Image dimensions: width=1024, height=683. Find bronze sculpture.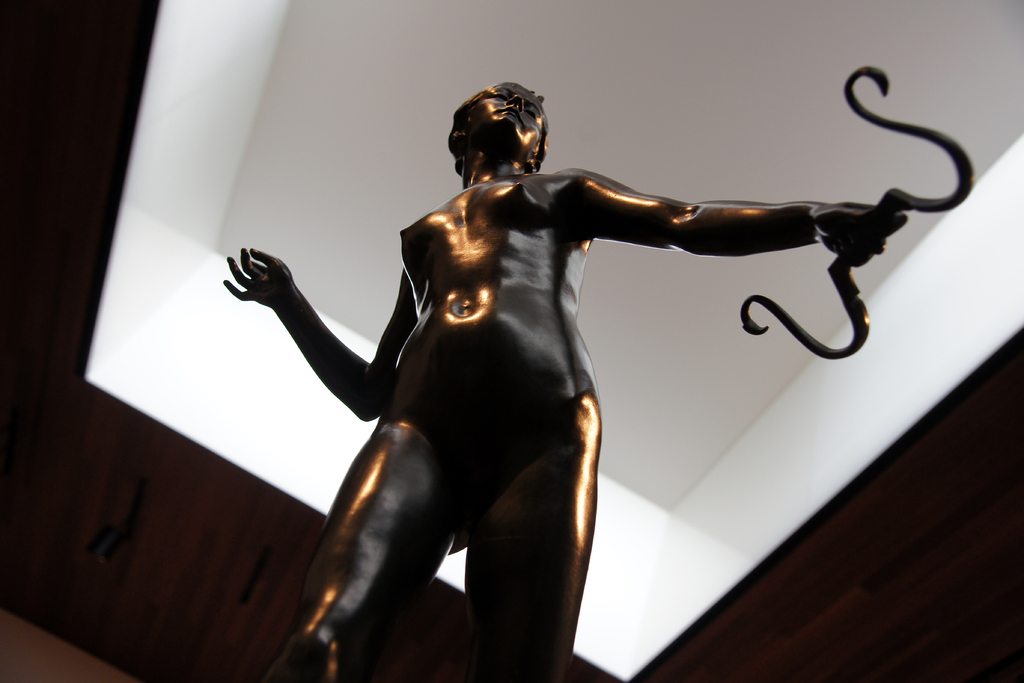
bbox=(264, 60, 909, 662).
